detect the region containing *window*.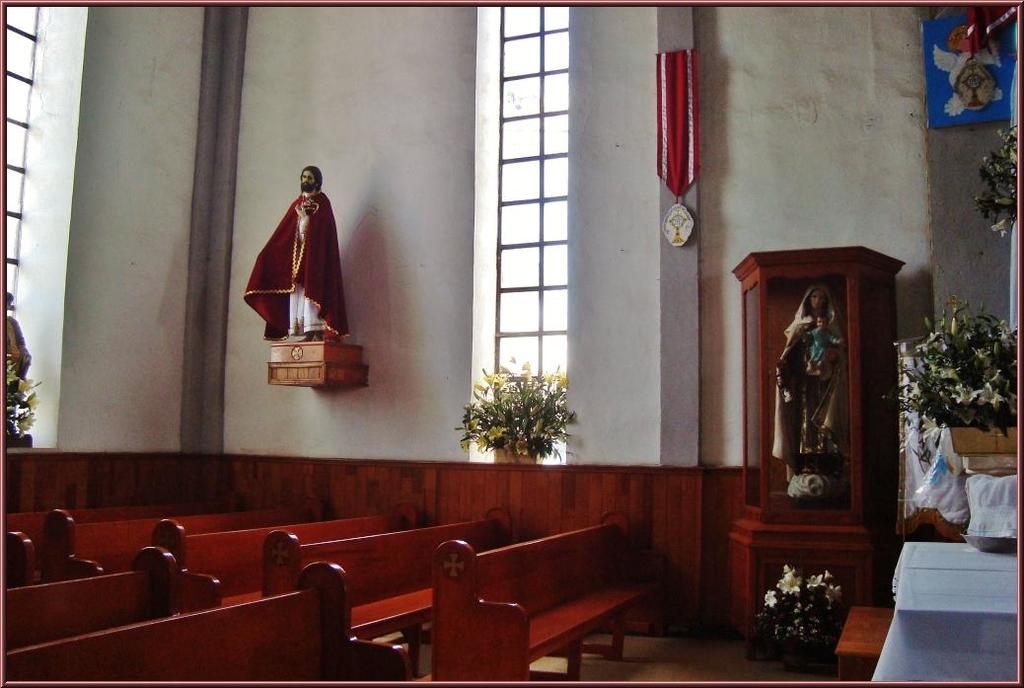
(1, 4, 89, 450).
